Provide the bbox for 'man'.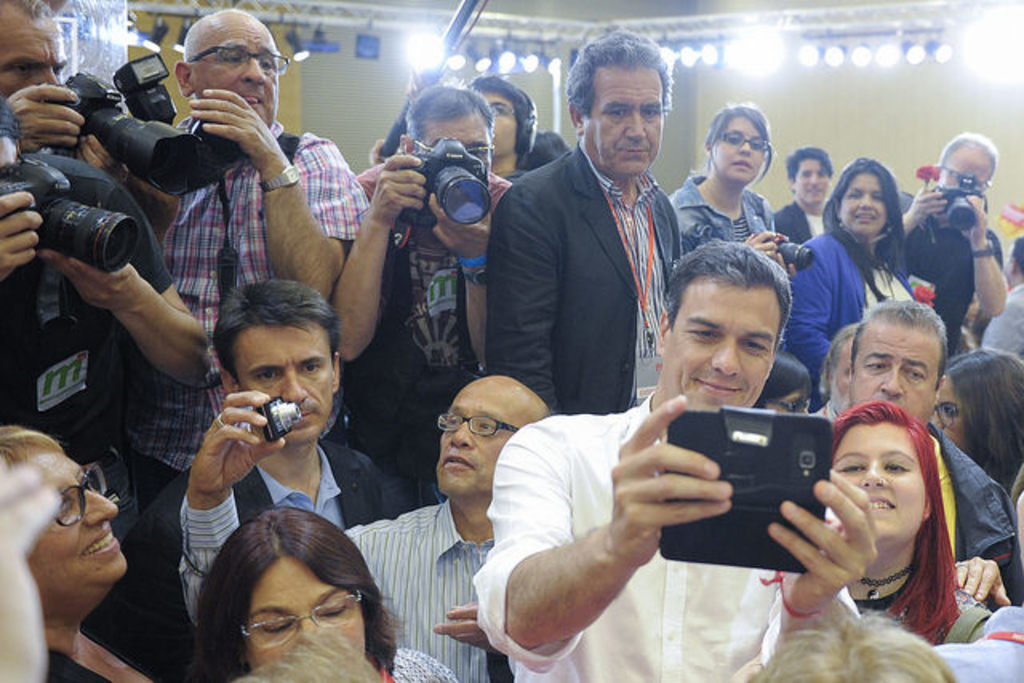
(x1=891, y1=133, x2=998, y2=341).
